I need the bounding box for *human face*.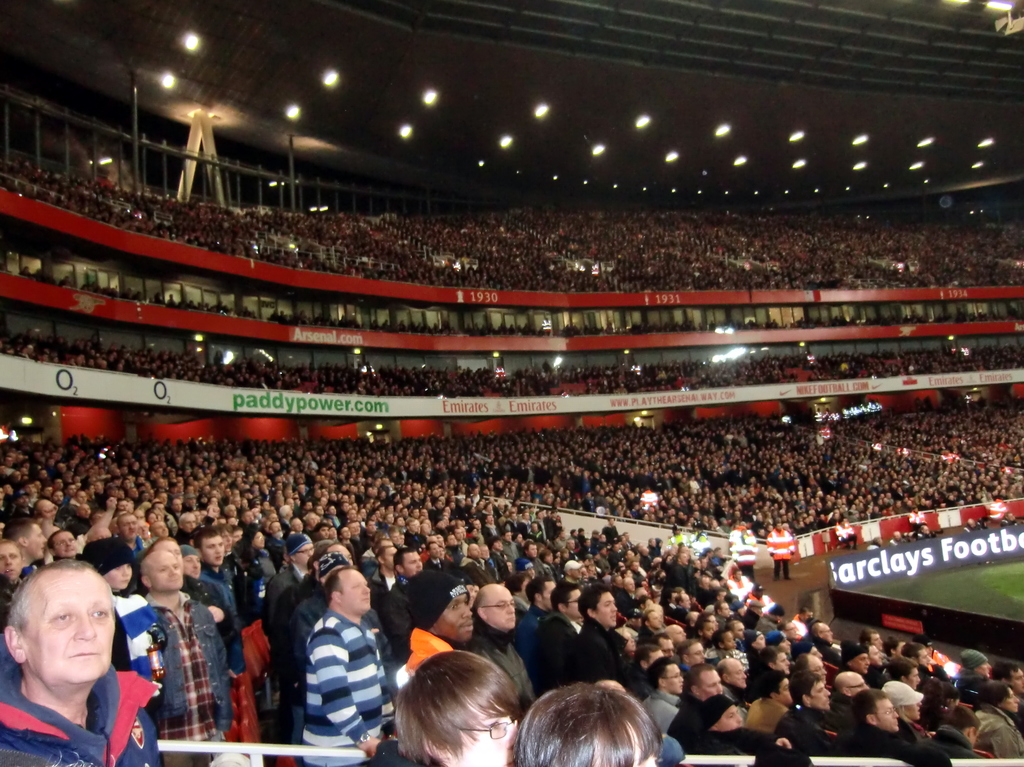
Here it is: left=29, top=524, right=47, bottom=559.
